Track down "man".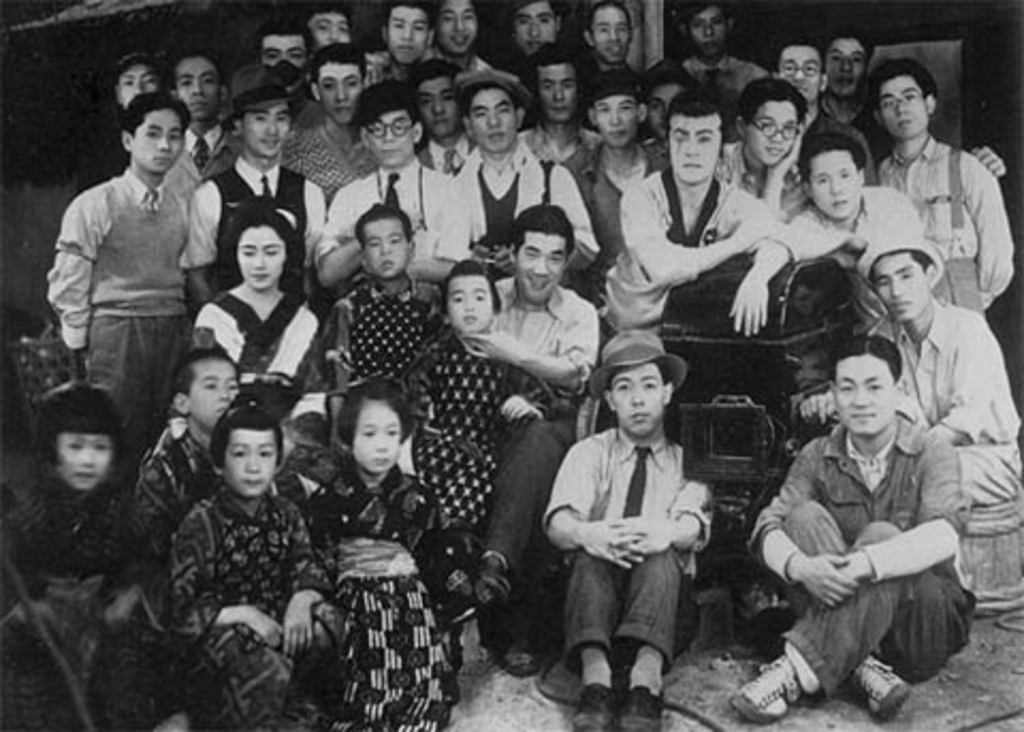
Tracked to {"x1": 506, "y1": 0, "x2": 570, "y2": 66}.
